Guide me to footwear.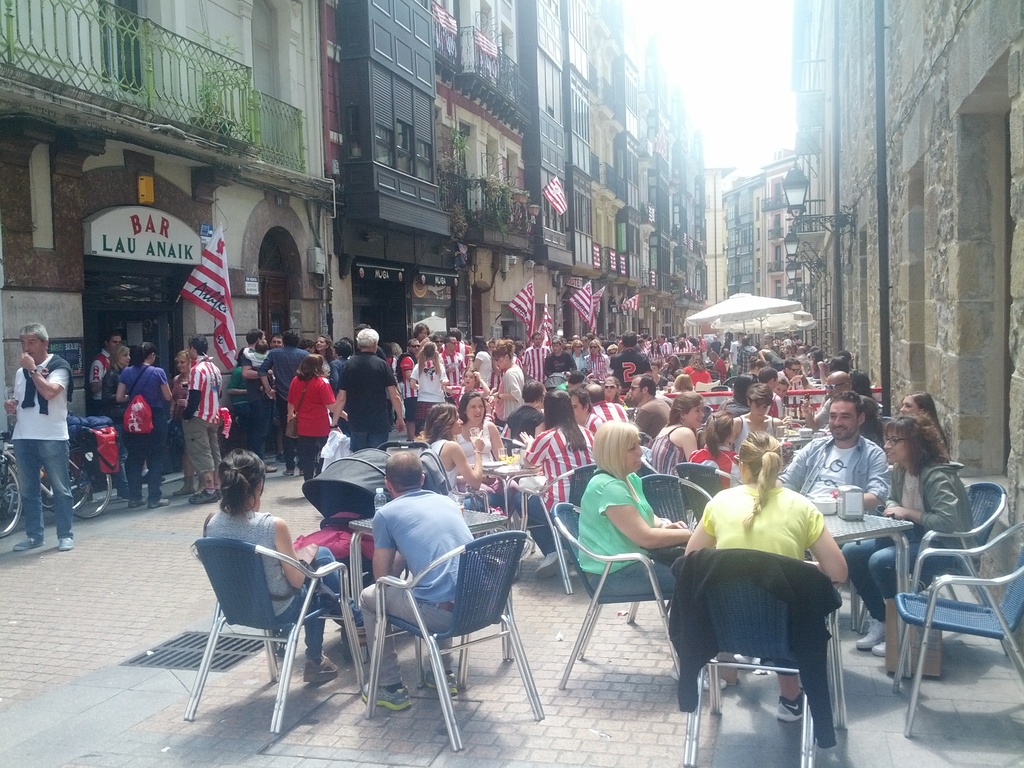
Guidance: (left=150, top=497, right=171, bottom=509).
